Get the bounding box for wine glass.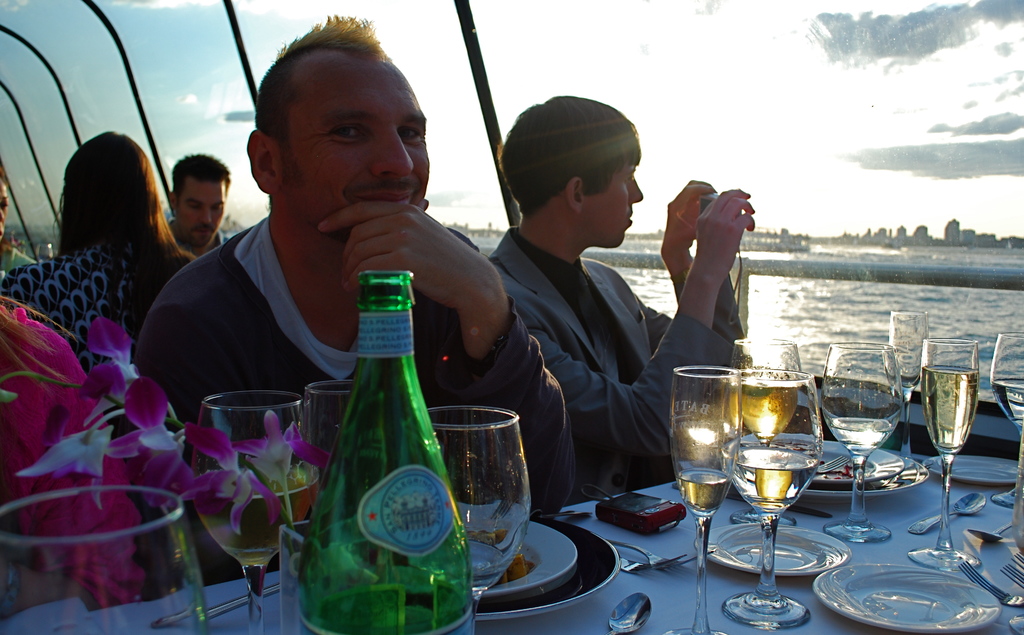
[x1=186, y1=388, x2=317, y2=634].
